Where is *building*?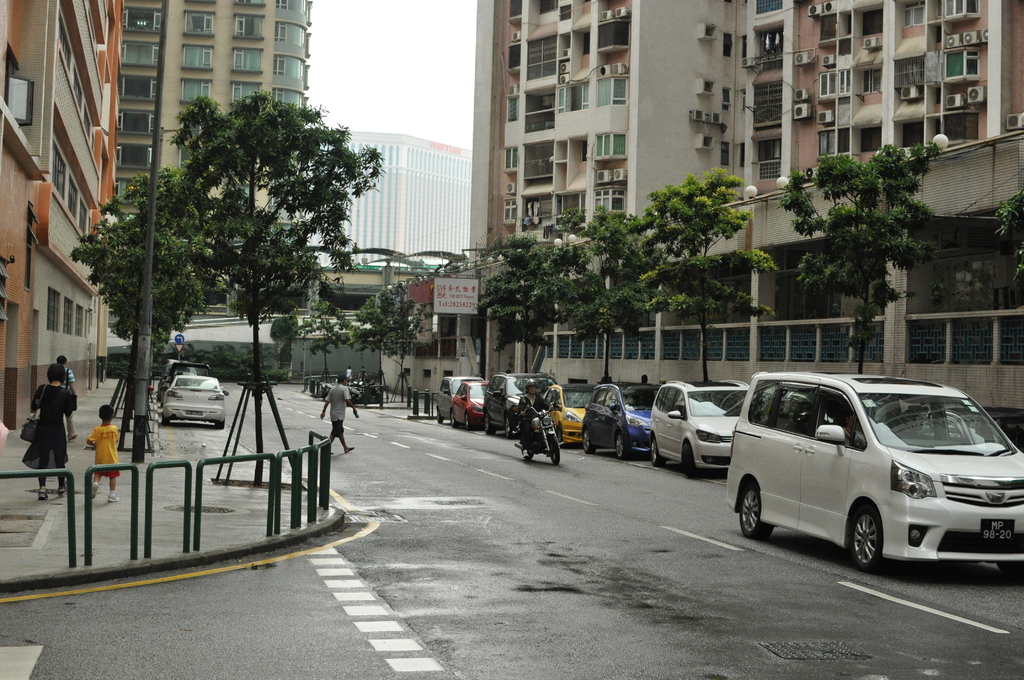
[left=0, top=0, right=45, bottom=430].
